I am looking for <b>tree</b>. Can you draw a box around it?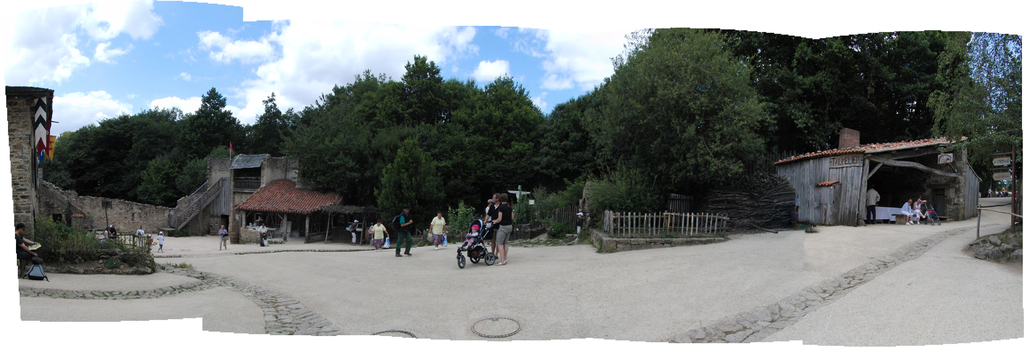
Sure, the bounding box is Rect(649, 28, 870, 144).
